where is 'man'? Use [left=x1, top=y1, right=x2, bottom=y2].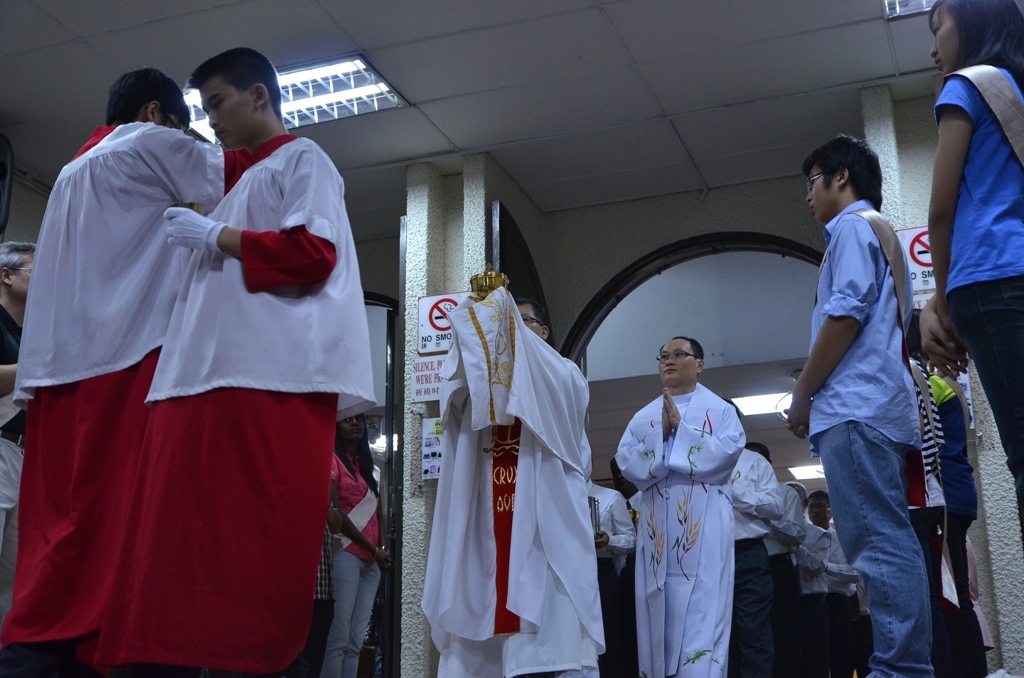
[left=783, top=466, right=837, bottom=677].
